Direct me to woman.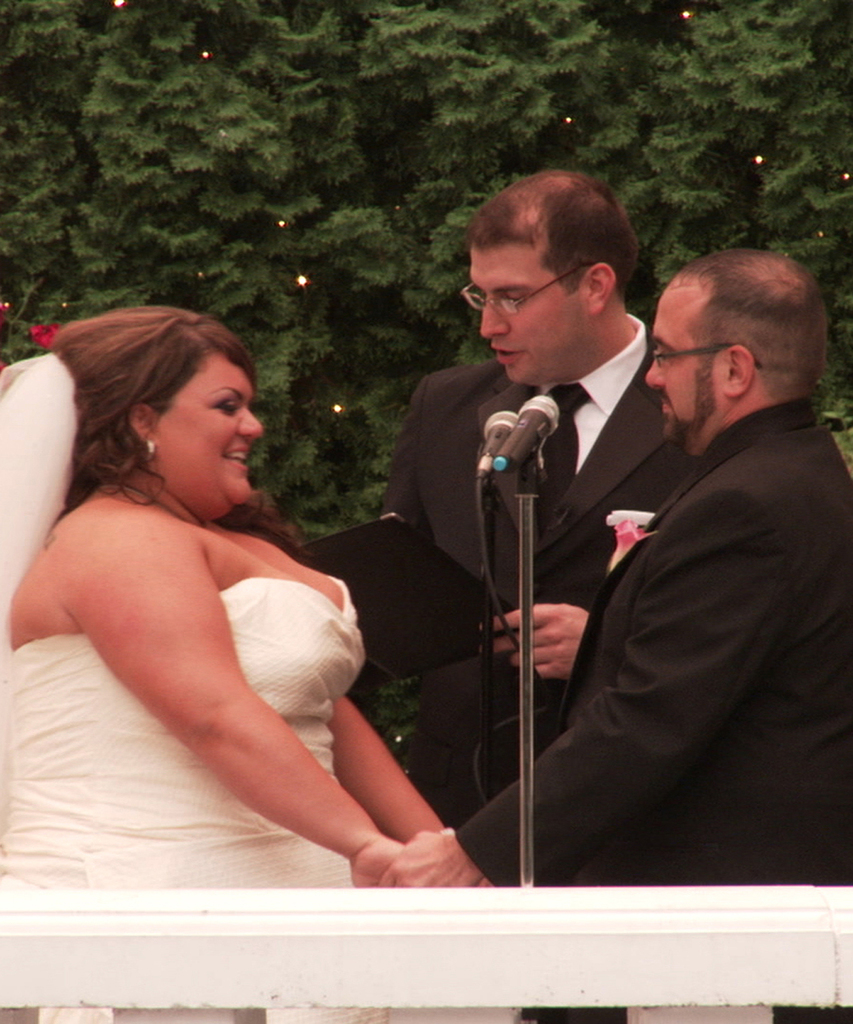
Direction: l=0, t=300, r=440, b=890.
